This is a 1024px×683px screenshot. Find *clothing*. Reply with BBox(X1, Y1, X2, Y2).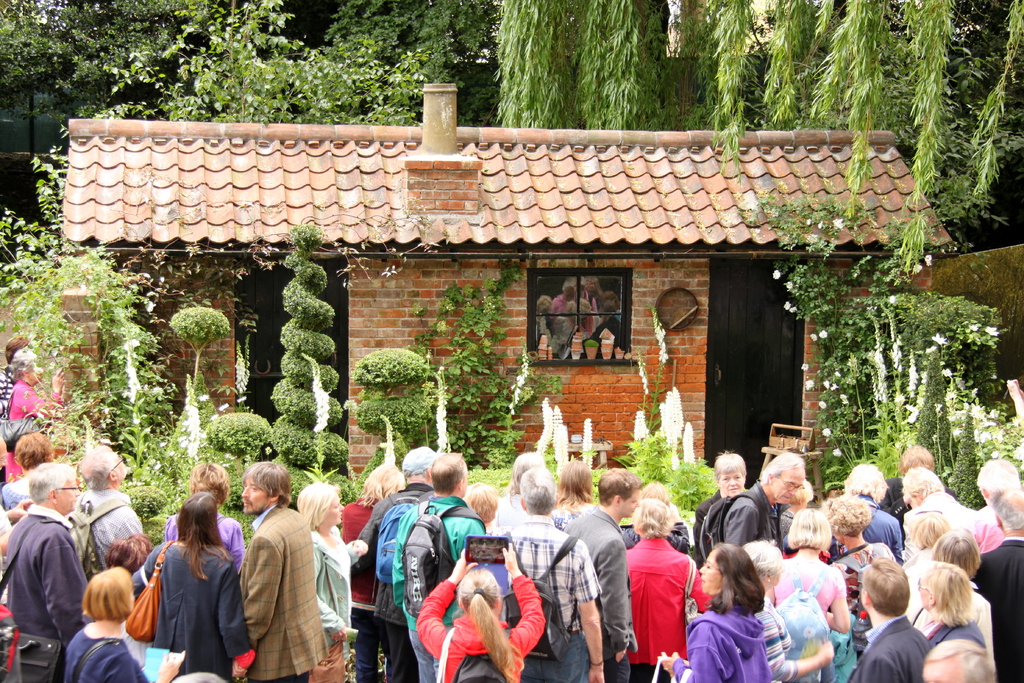
BBox(896, 488, 975, 564).
